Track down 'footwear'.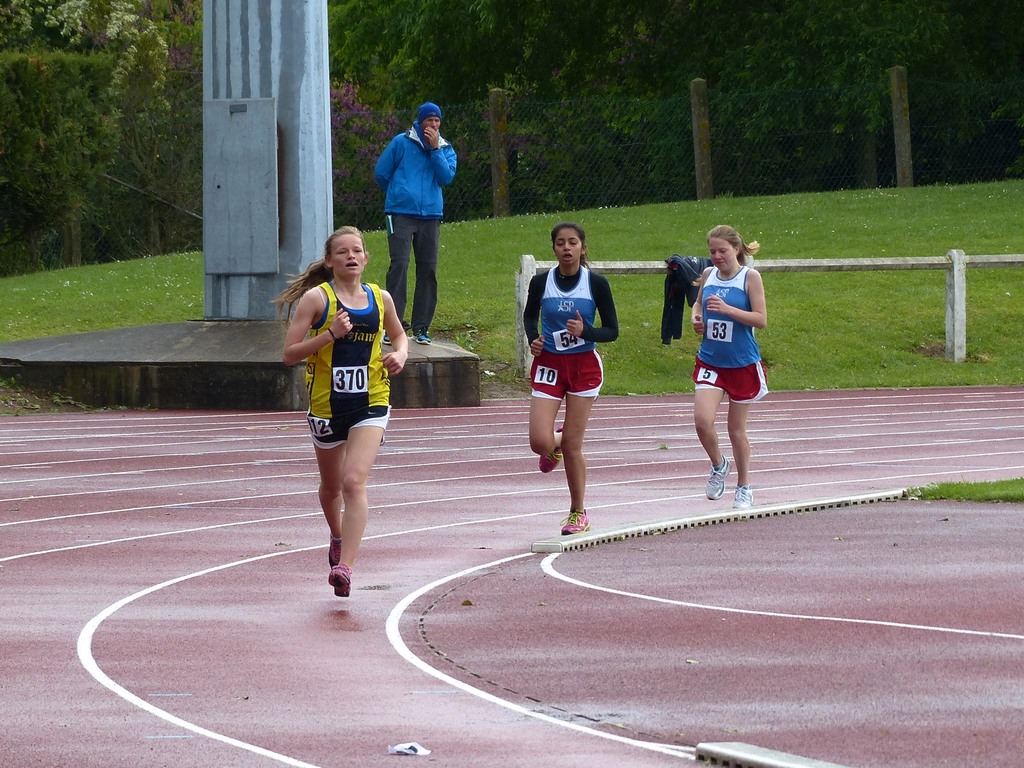
Tracked to {"x1": 707, "y1": 457, "x2": 730, "y2": 495}.
